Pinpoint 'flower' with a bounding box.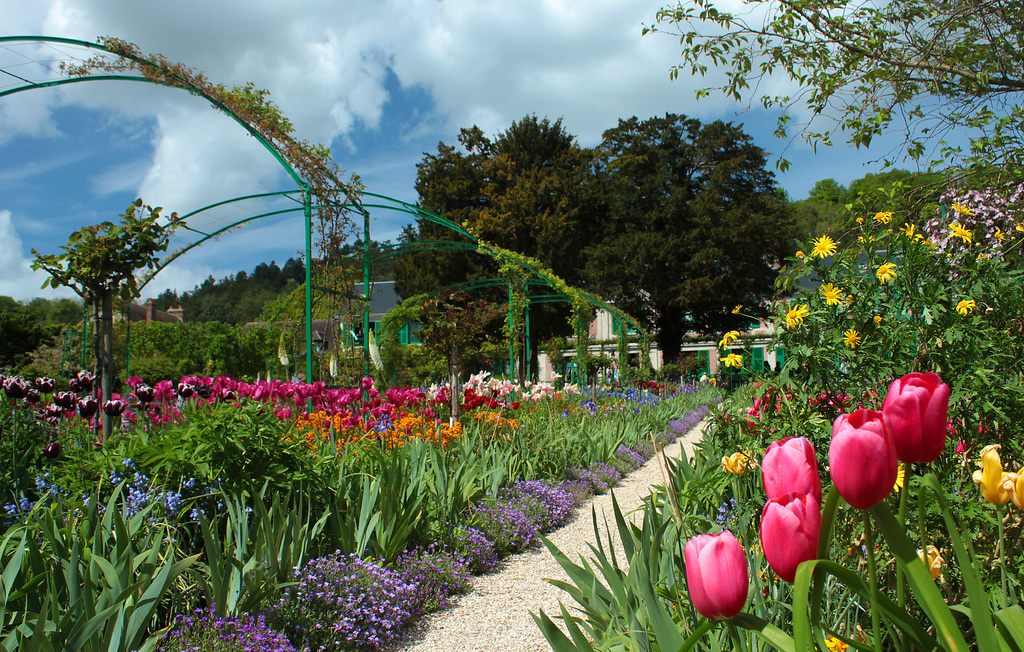
pyautogui.locateOnScreen(720, 451, 744, 485).
